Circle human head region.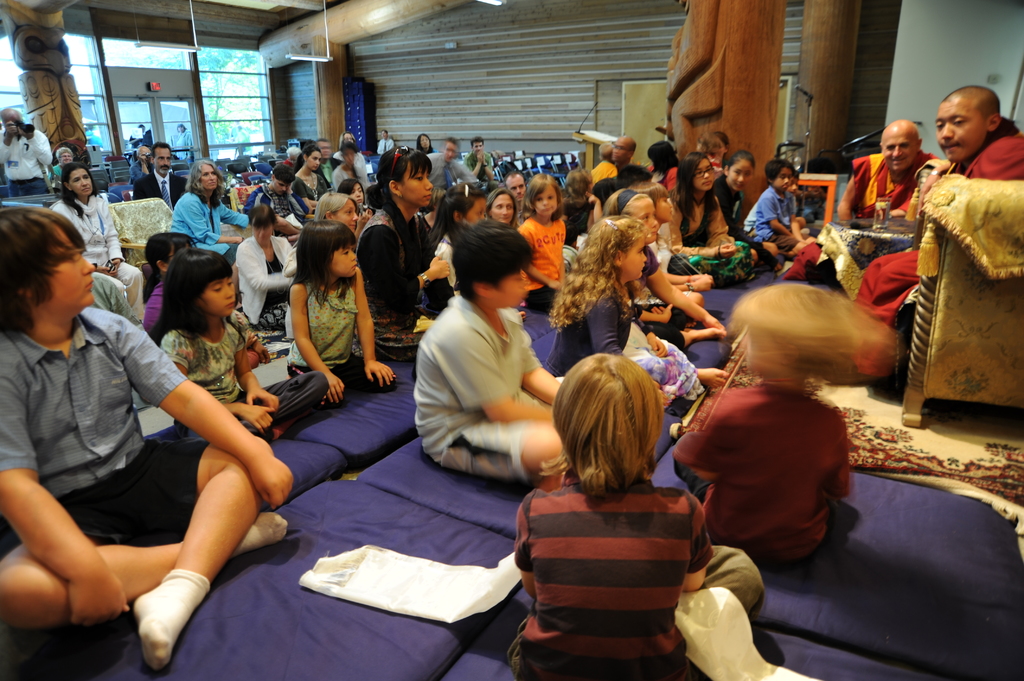
Region: 141,229,186,274.
